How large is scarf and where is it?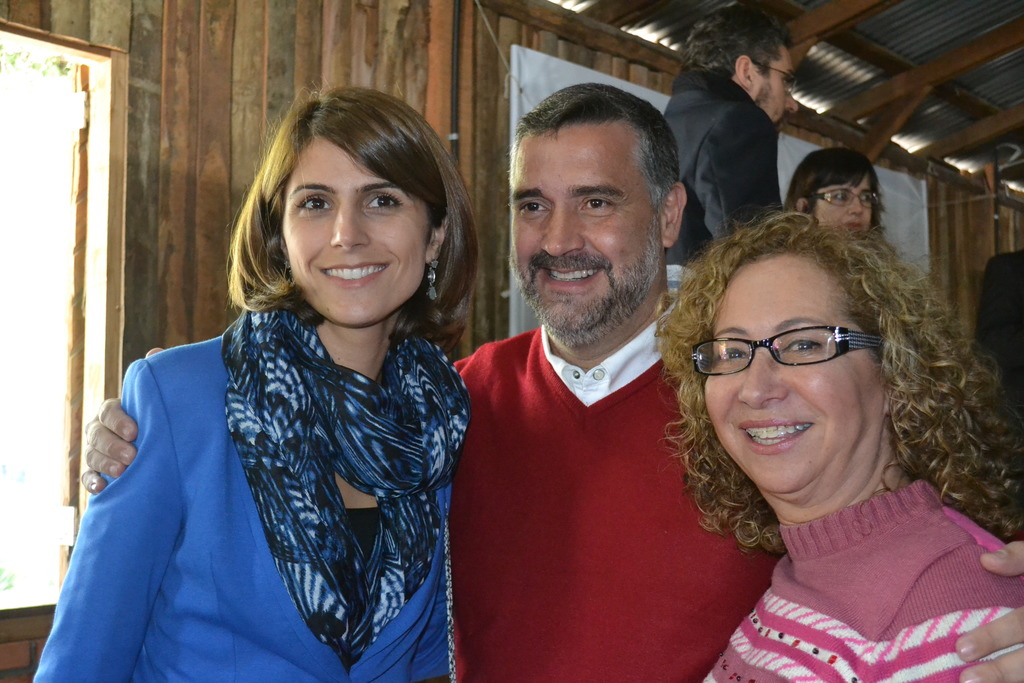
Bounding box: (x1=218, y1=306, x2=479, y2=674).
